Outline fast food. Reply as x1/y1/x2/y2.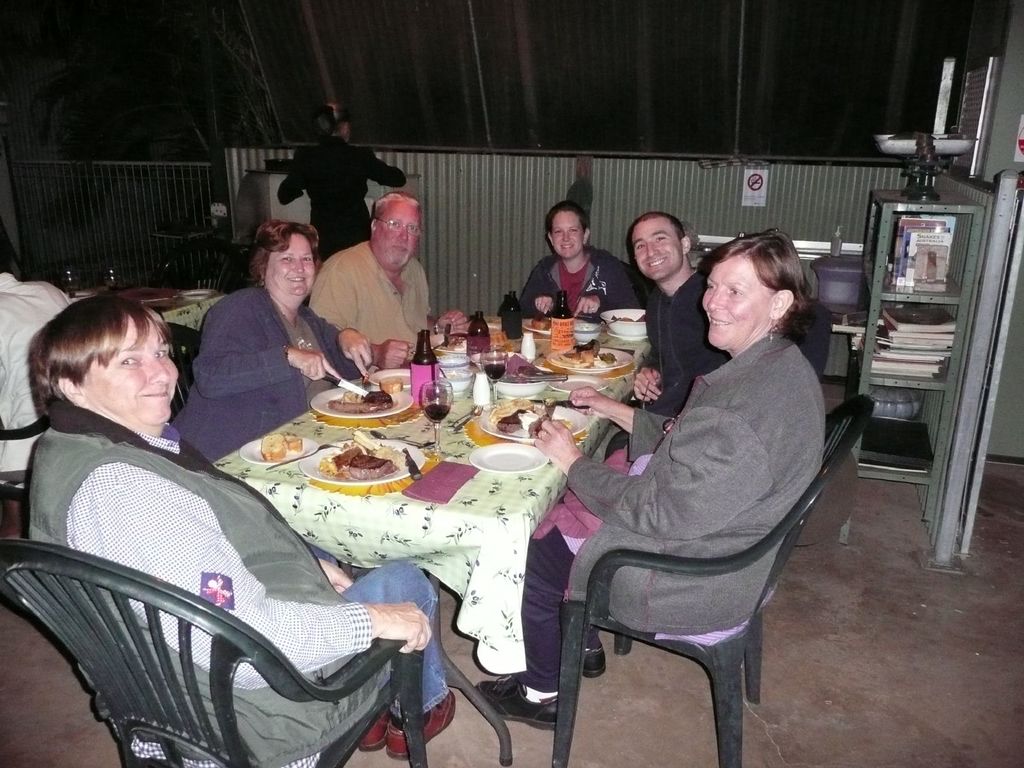
328/385/394/411.
